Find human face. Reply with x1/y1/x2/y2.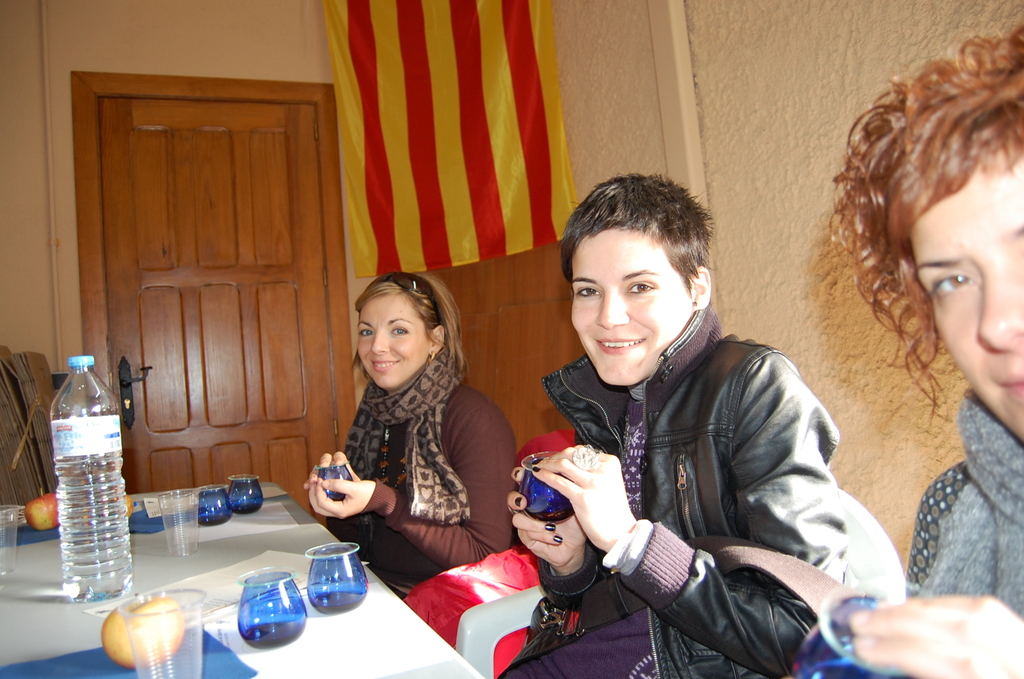
572/229/687/392.
